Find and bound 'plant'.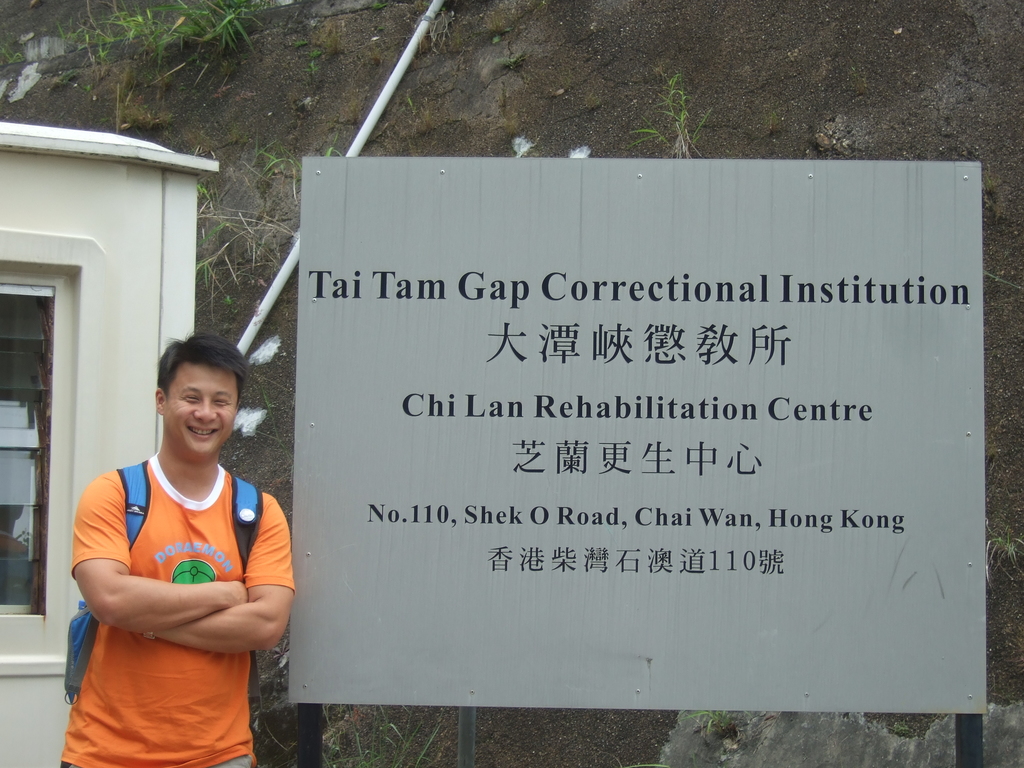
Bound: bbox=(280, 147, 339, 177).
